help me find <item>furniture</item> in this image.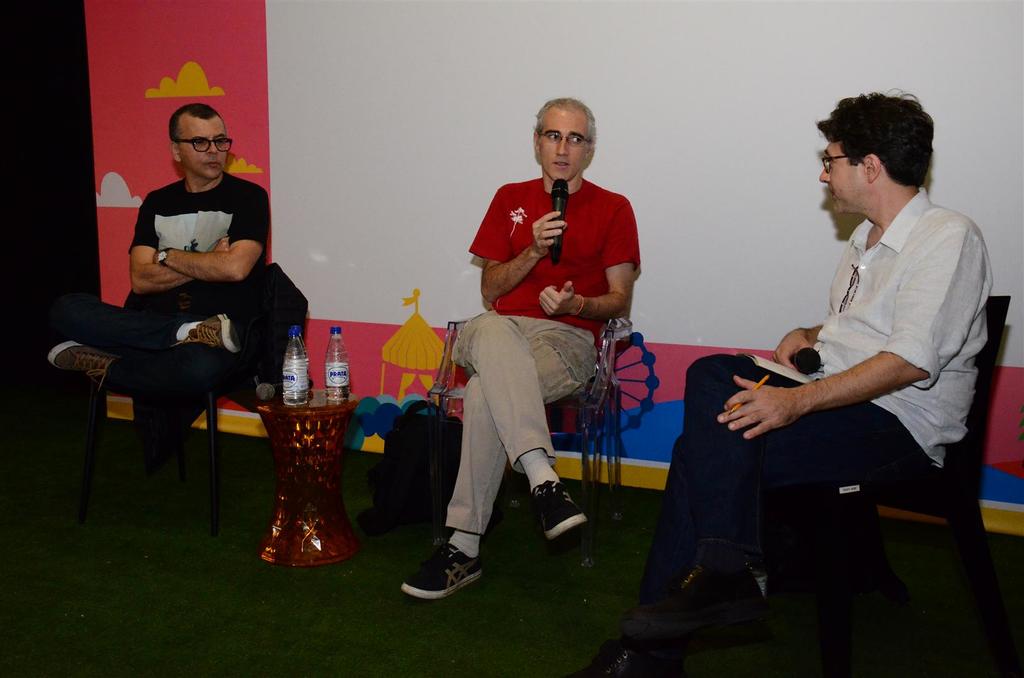
Found it: <box>426,318,626,568</box>.
